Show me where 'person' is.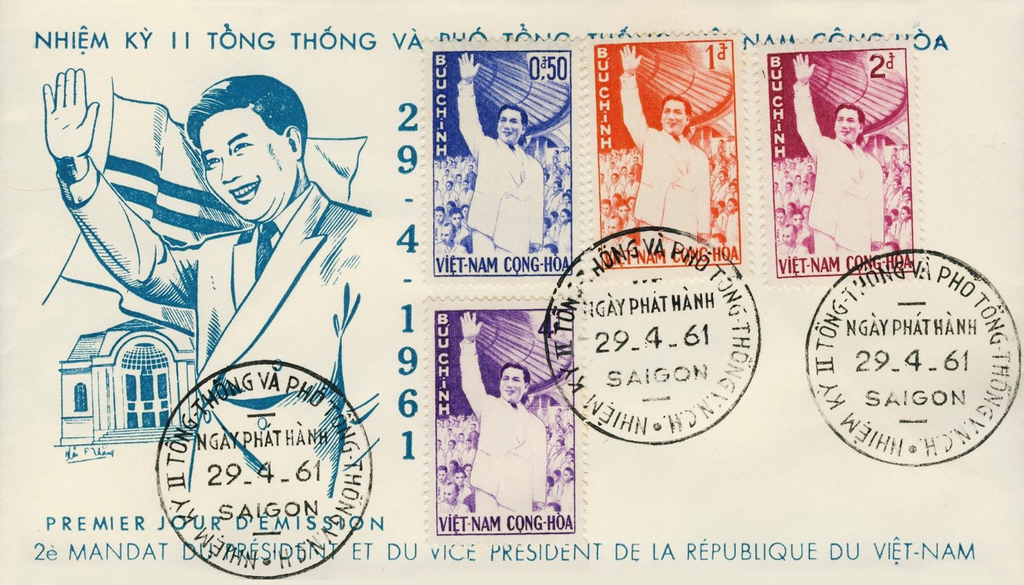
'person' is at 616:45:711:255.
